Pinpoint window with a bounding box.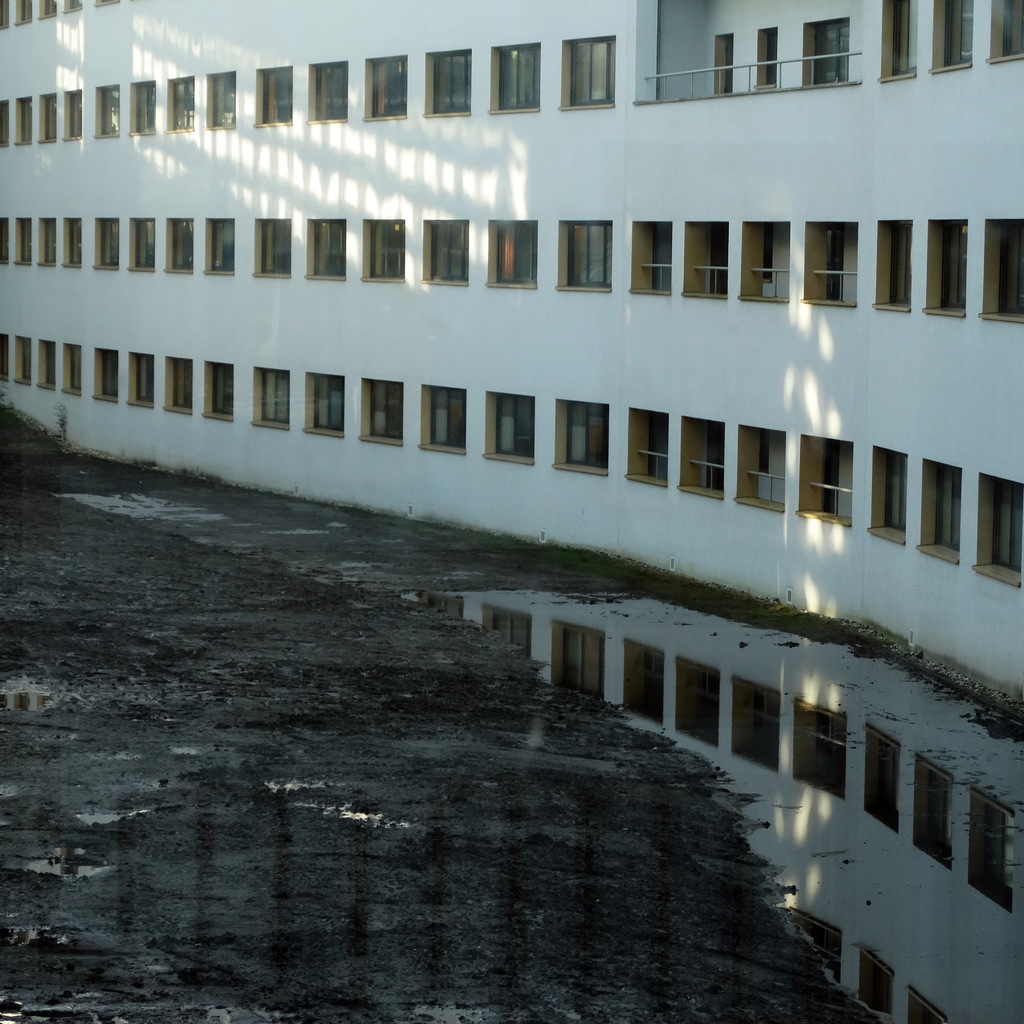
BBox(371, 58, 408, 117).
